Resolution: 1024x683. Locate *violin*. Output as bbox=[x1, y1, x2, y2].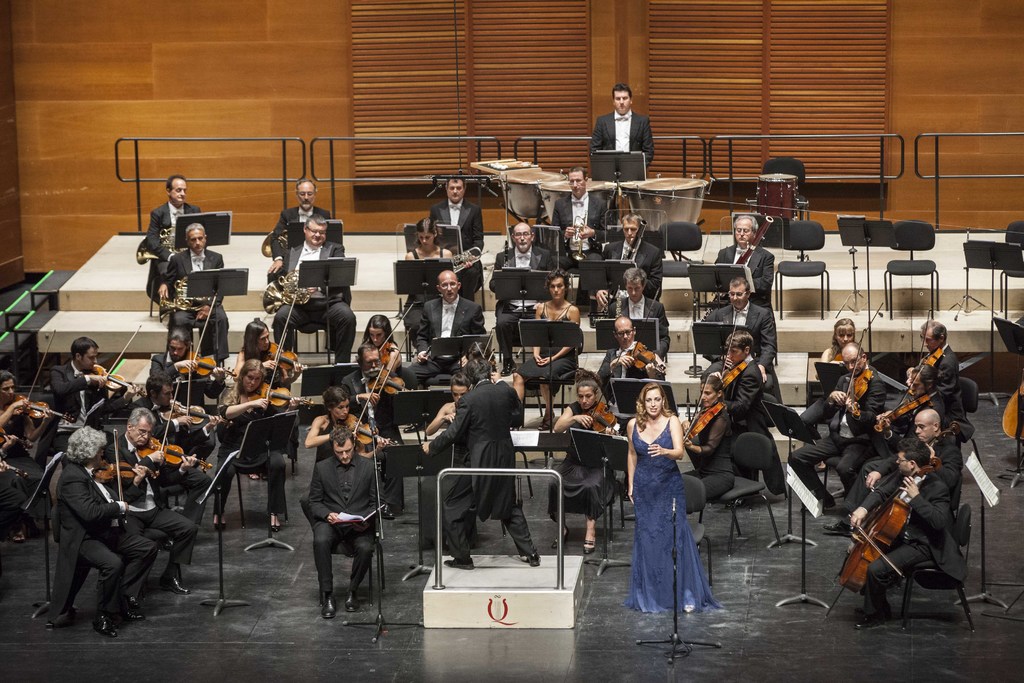
bbox=[11, 331, 76, 428].
